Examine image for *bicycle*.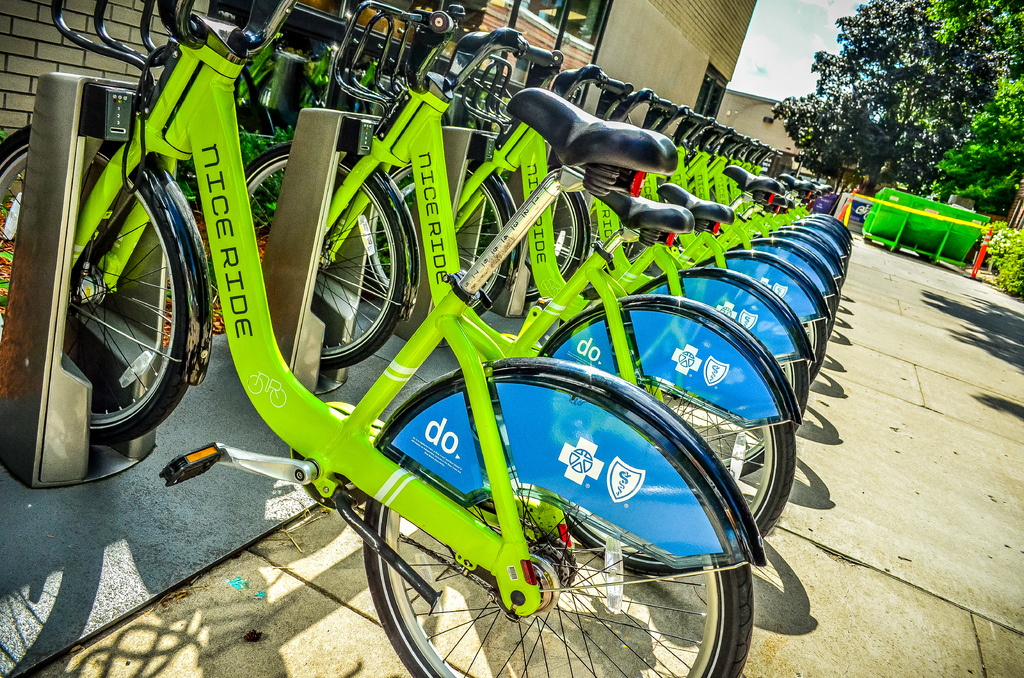
Examination result: x1=768 y1=154 x2=861 y2=268.
